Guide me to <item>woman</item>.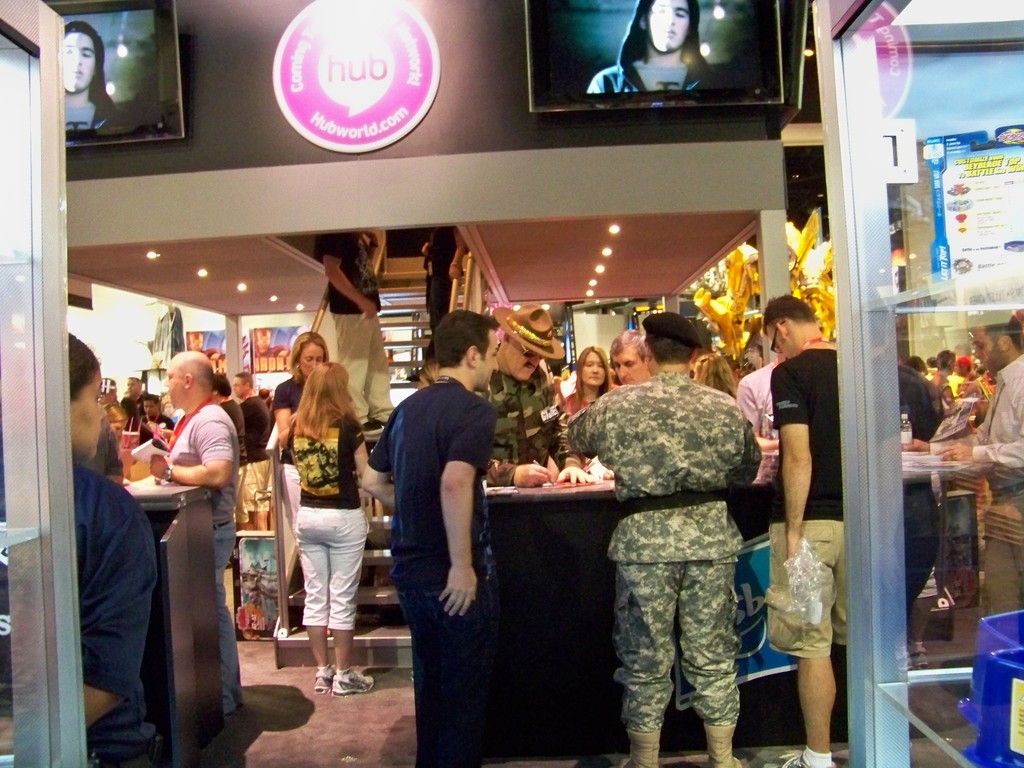
Guidance: box=[561, 345, 616, 461].
